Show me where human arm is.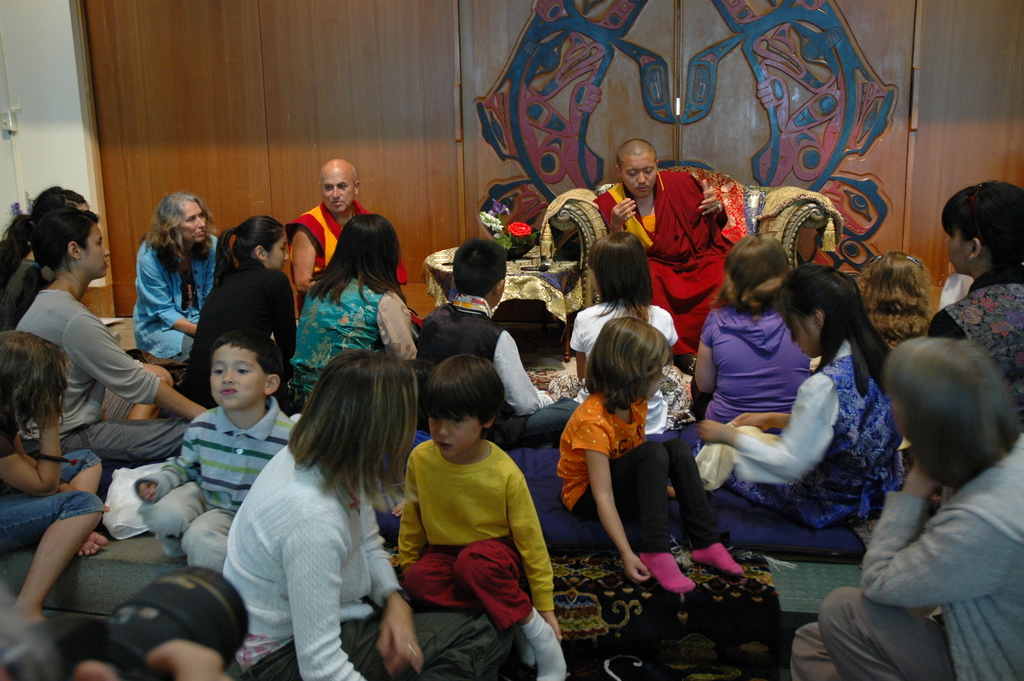
human arm is at 278, 526, 367, 680.
